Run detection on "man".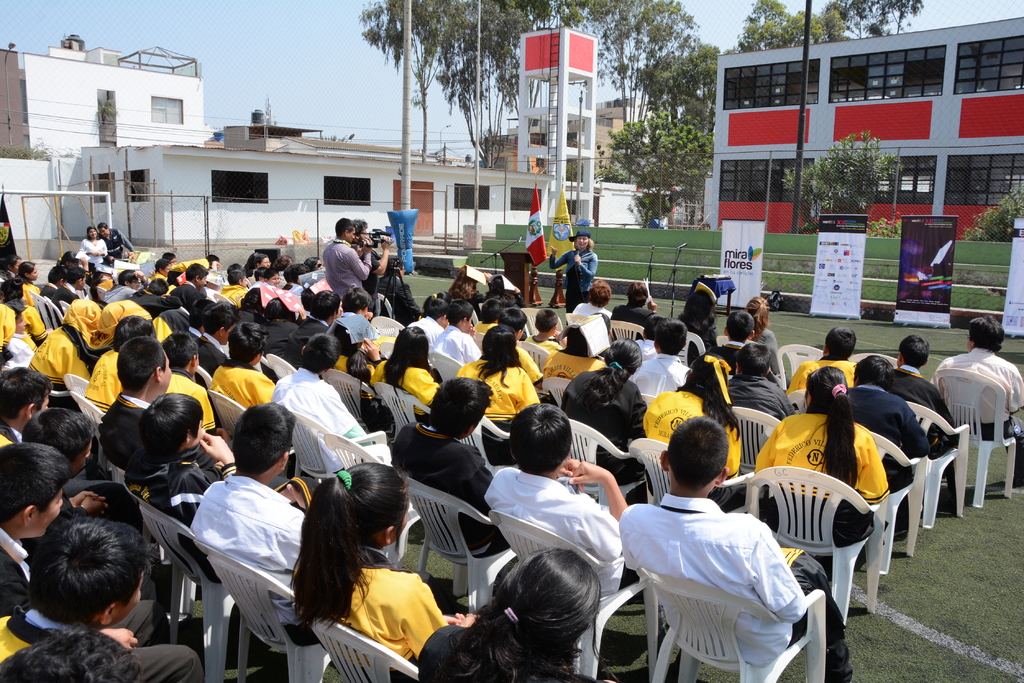
Result: <box>97,337,231,469</box>.
